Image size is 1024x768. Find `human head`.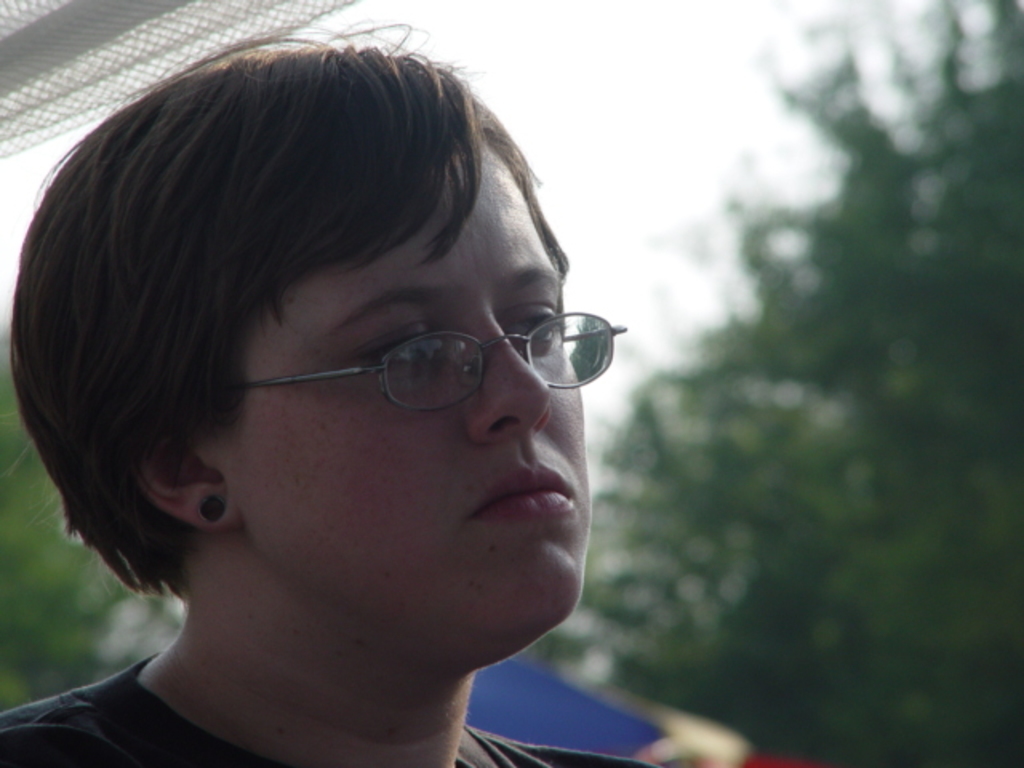
bbox(53, 0, 635, 715).
